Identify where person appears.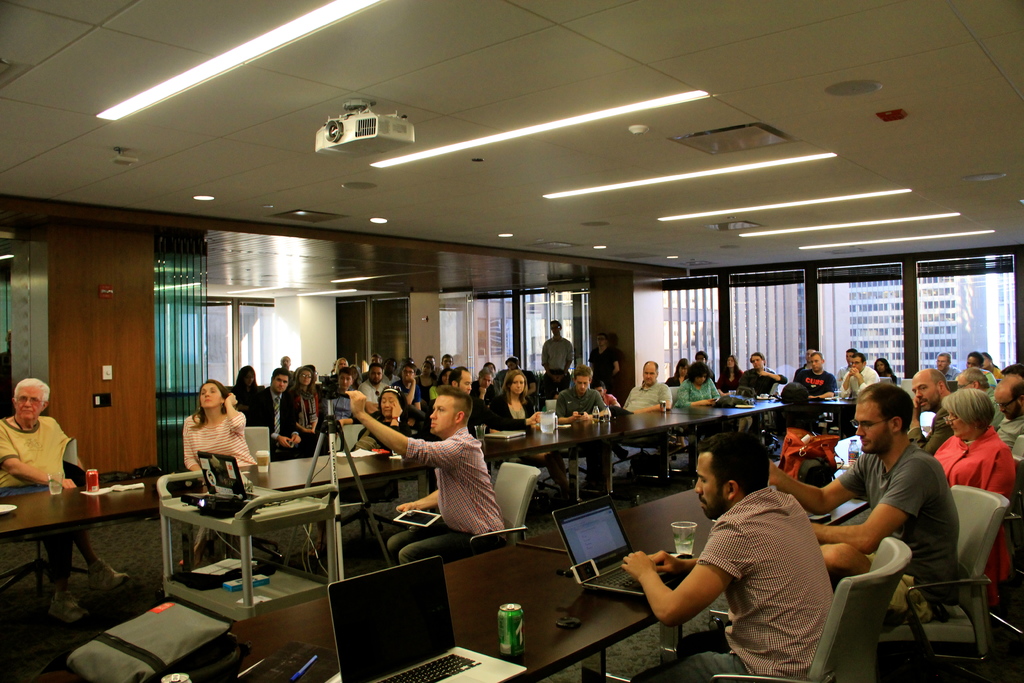
Appears at {"left": 344, "top": 386, "right": 508, "bottom": 566}.
